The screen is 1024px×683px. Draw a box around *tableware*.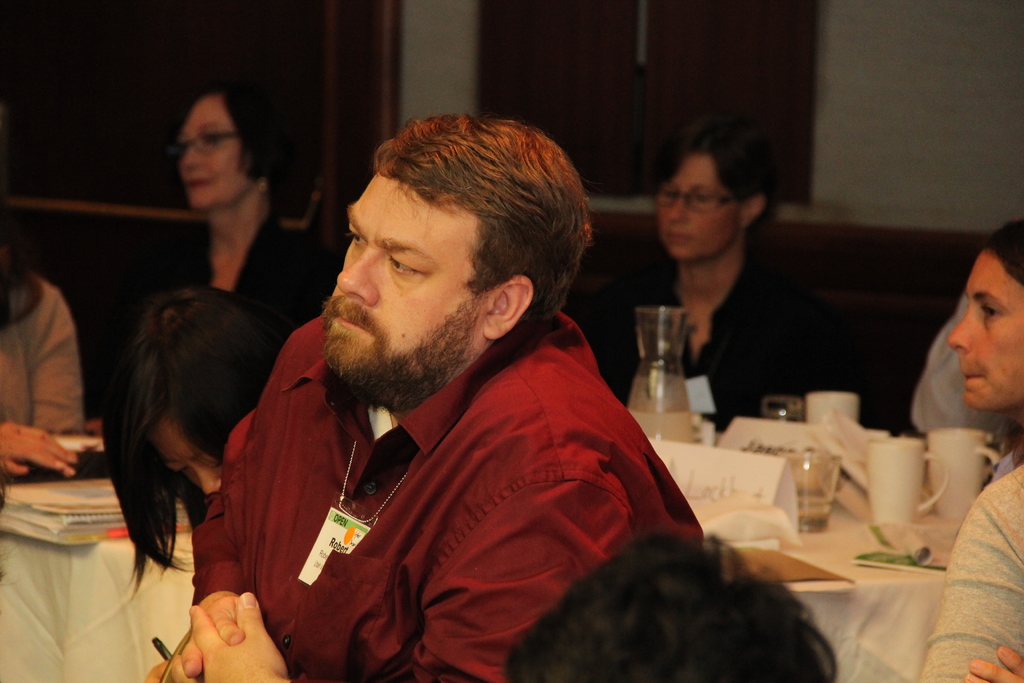
[left=868, top=436, right=950, bottom=519].
